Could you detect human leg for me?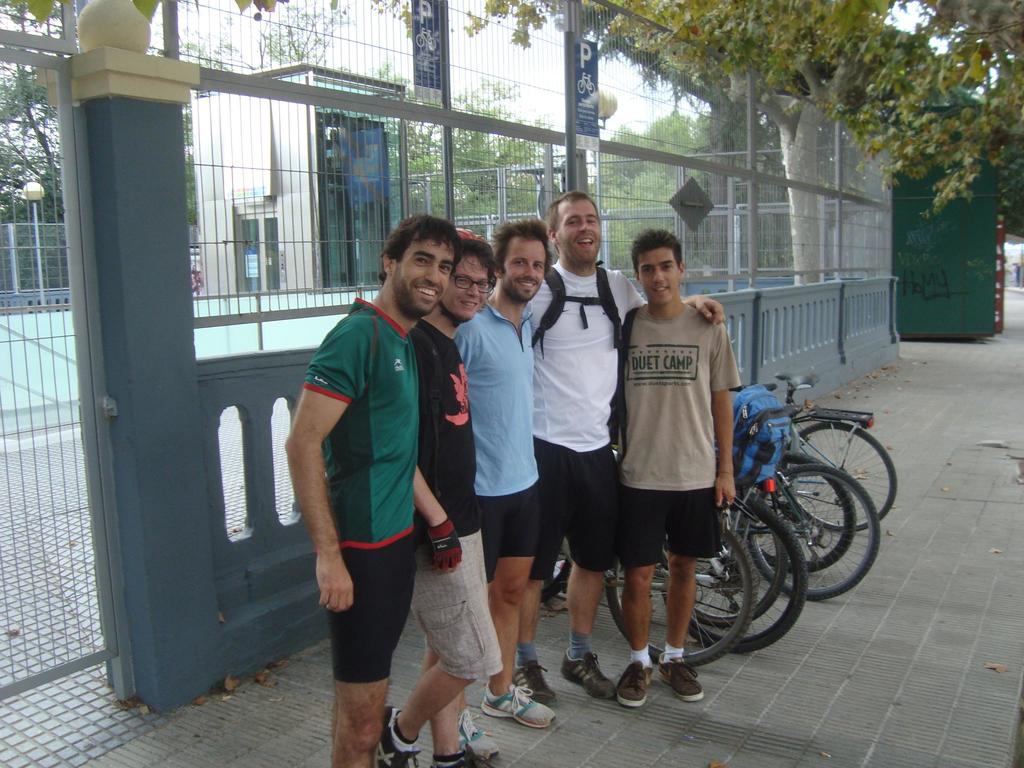
Detection result: {"x1": 655, "y1": 544, "x2": 709, "y2": 699}.
